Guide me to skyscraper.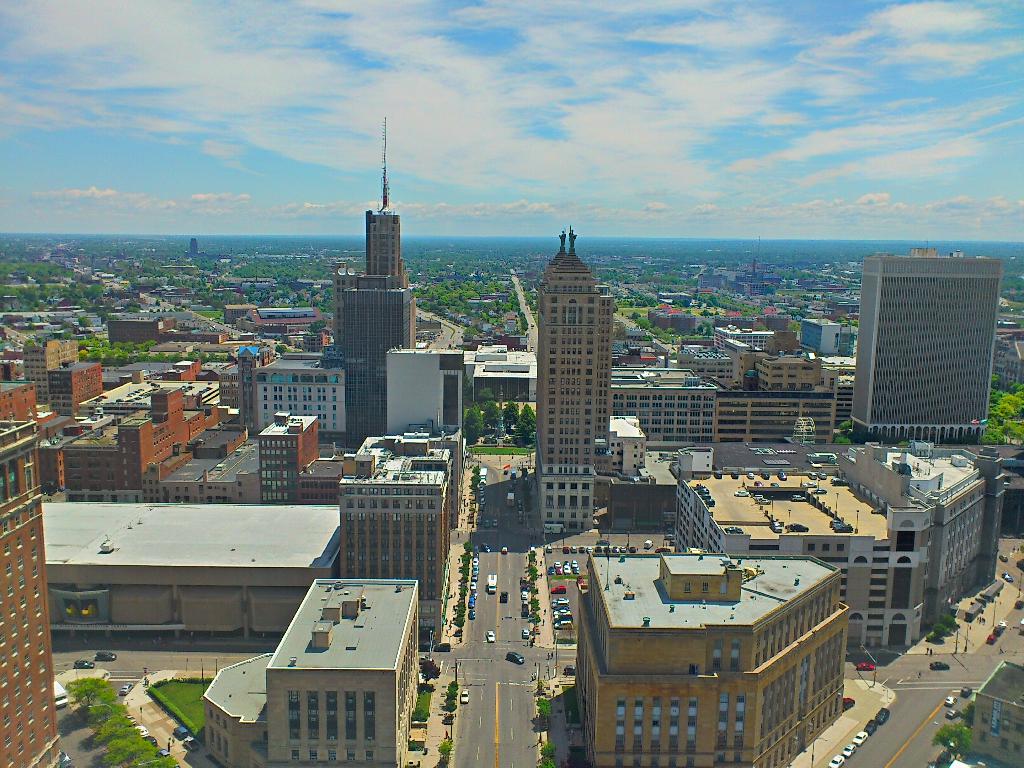
Guidance: x1=336, y1=266, x2=425, y2=440.
